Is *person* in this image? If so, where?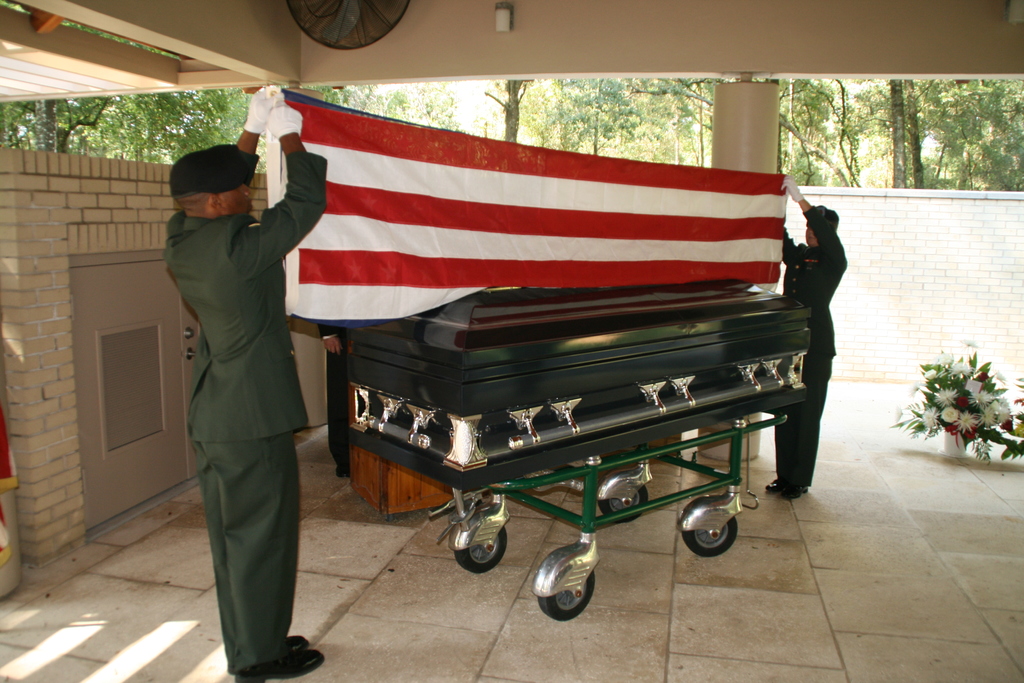
Yes, at bbox=(765, 177, 849, 503).
